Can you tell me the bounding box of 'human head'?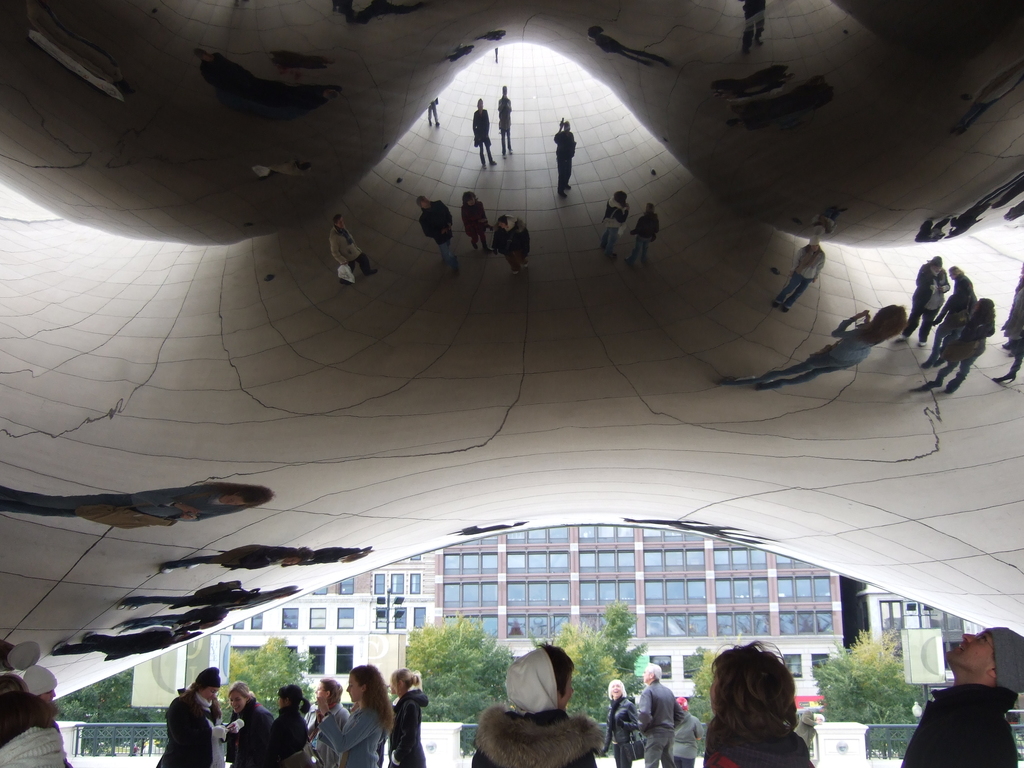
Rect(606, 678, 627, 700).
